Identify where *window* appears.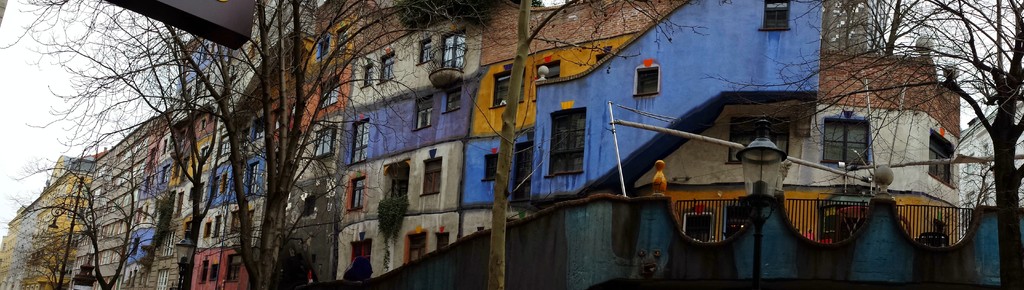
Appears at crop(634, 65, 664, 99).
